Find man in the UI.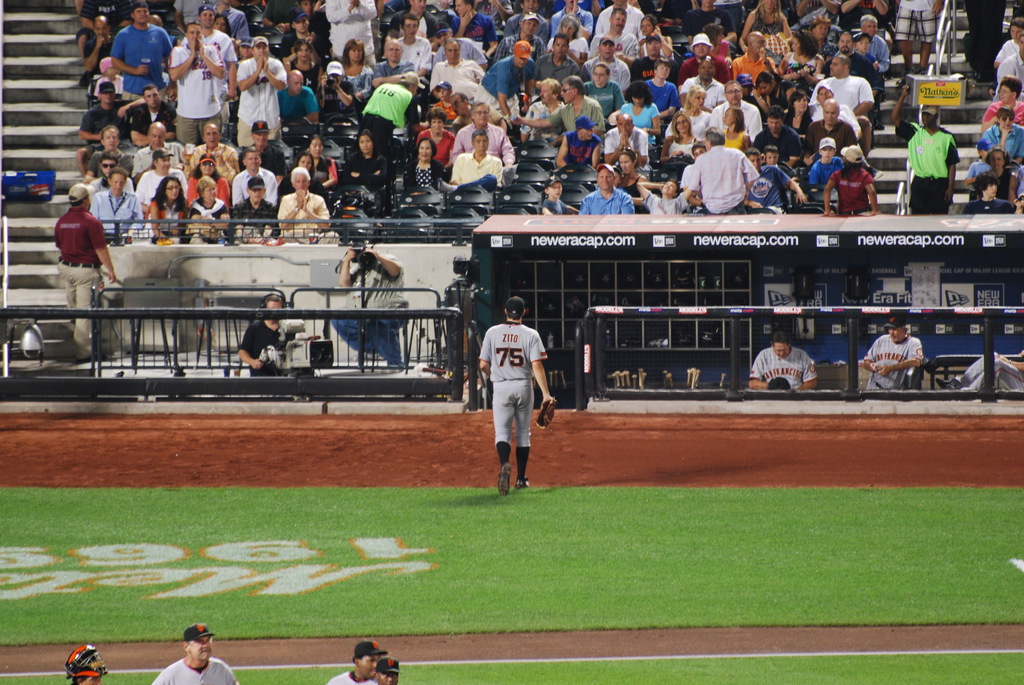
UI element at (807, 53, 876, 158).
